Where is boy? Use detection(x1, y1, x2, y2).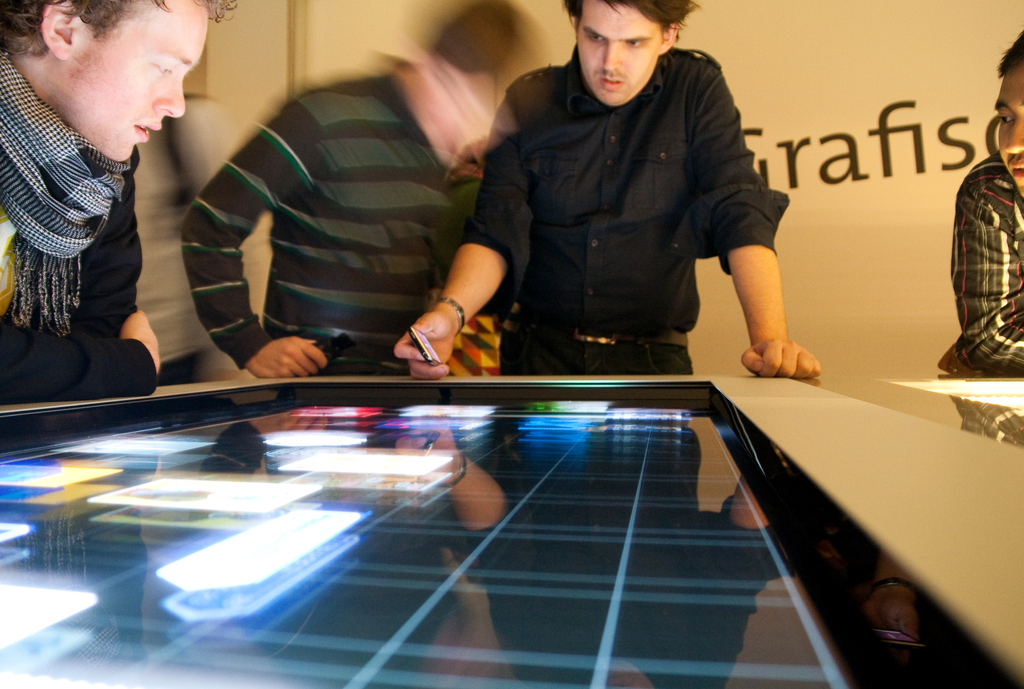
detection(922, 35, 1023, 384).
